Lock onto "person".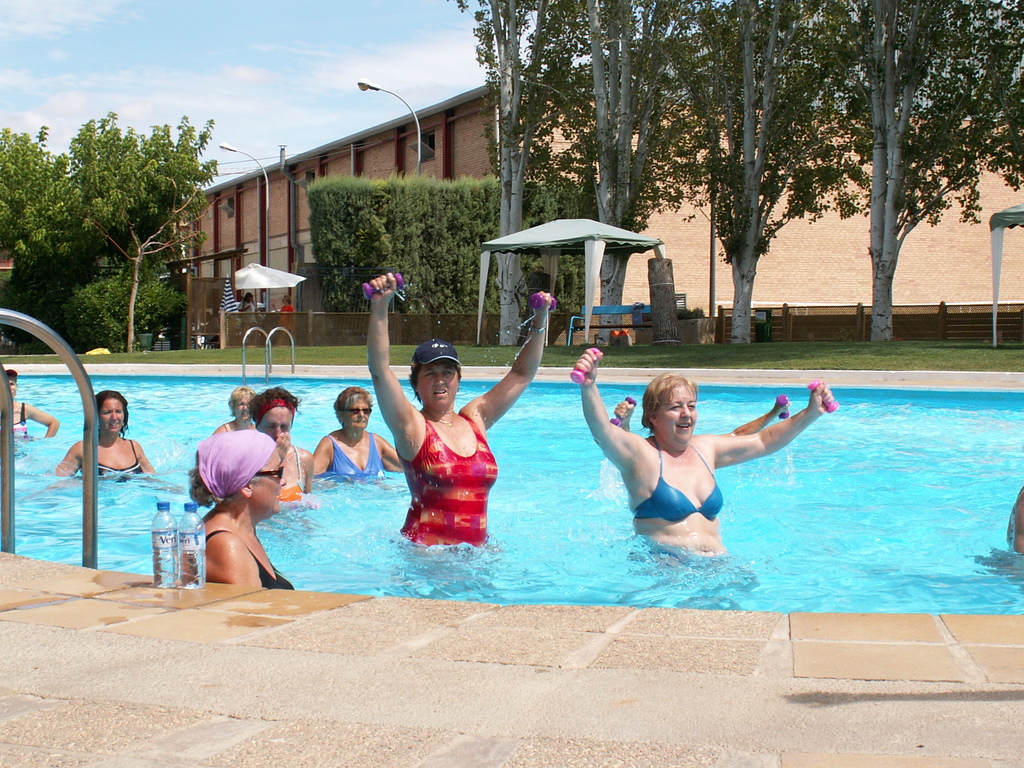
Locked: x1=54, y1=389, x2=157, y2=483.
